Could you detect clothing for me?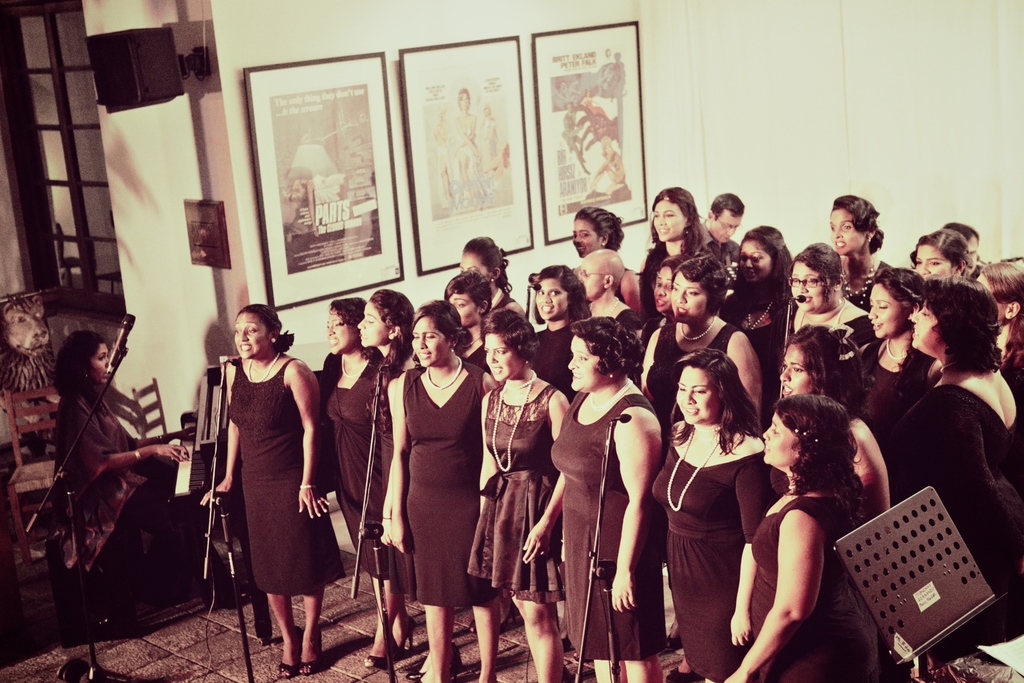
Detection result: BBox(559, 373, 651, 650).
